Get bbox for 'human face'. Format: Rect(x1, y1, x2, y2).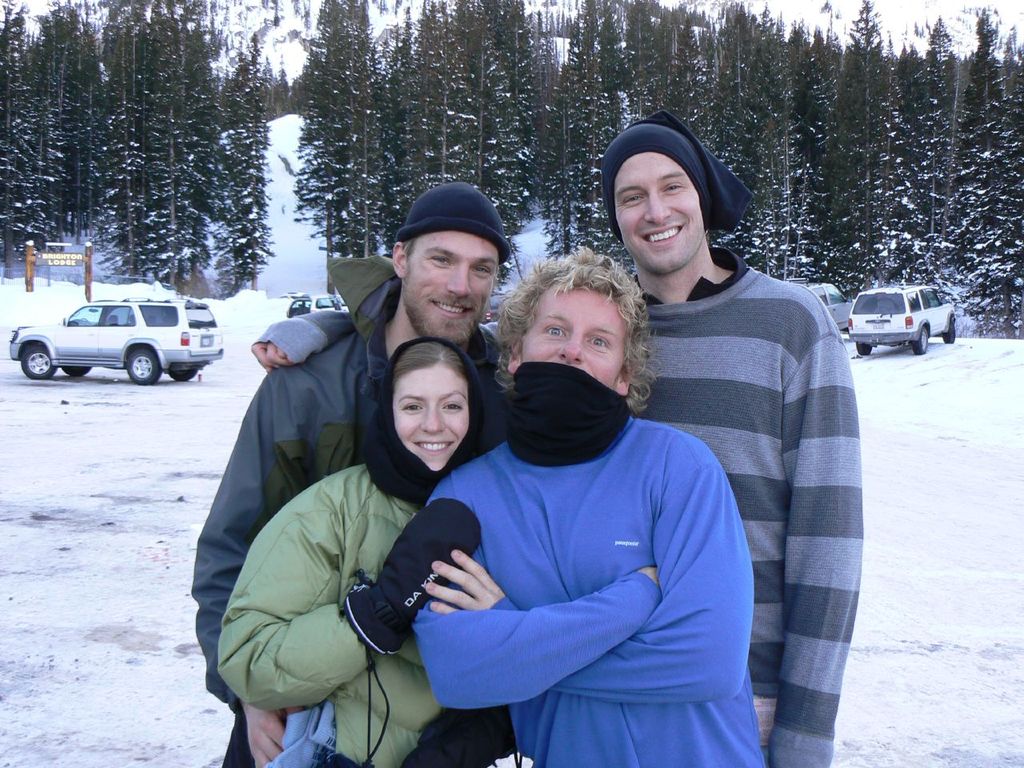
Rect(618, 155, 702, 273).
